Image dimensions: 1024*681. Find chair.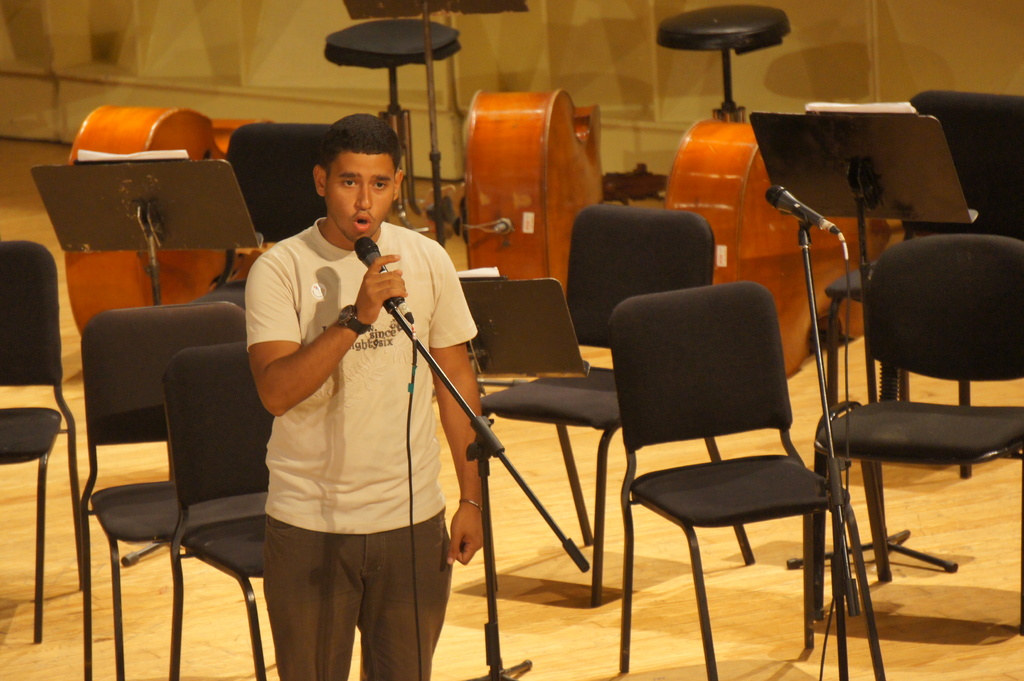
bbox=[79, 295, 248, 680].
